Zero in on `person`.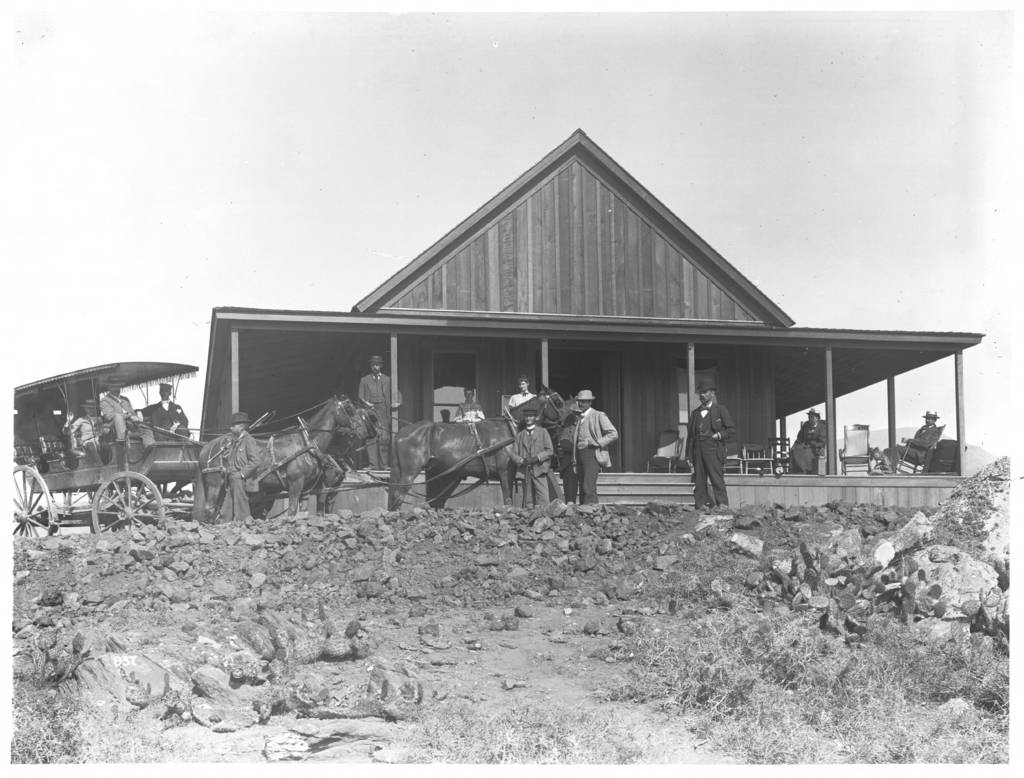
Zeroed in: x1=684 y1=376 x2=740 y2=510.
